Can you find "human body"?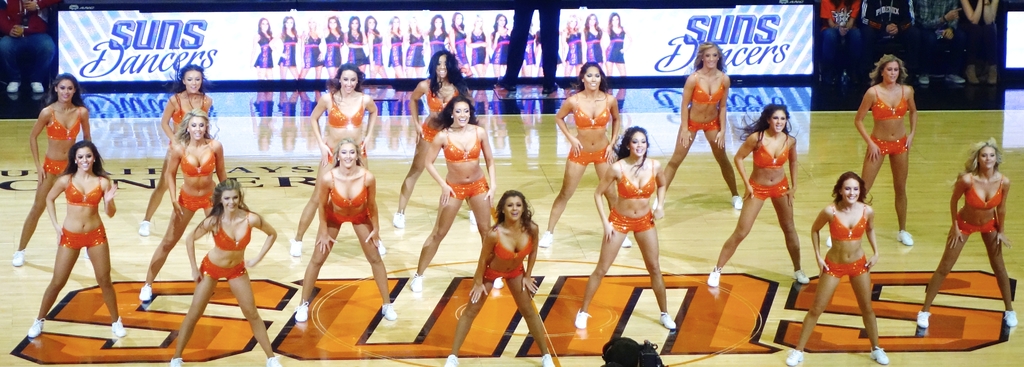
Yes, bounding box: 291:58:379:258.
